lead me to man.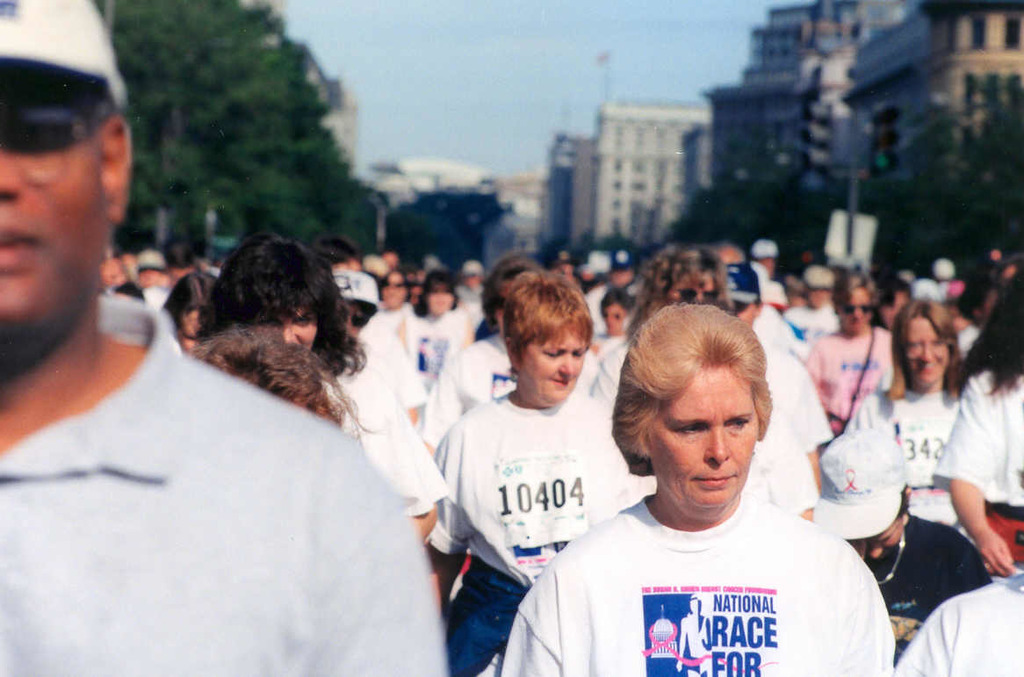
Lead to l=0, t=0, r=460, b=676.
